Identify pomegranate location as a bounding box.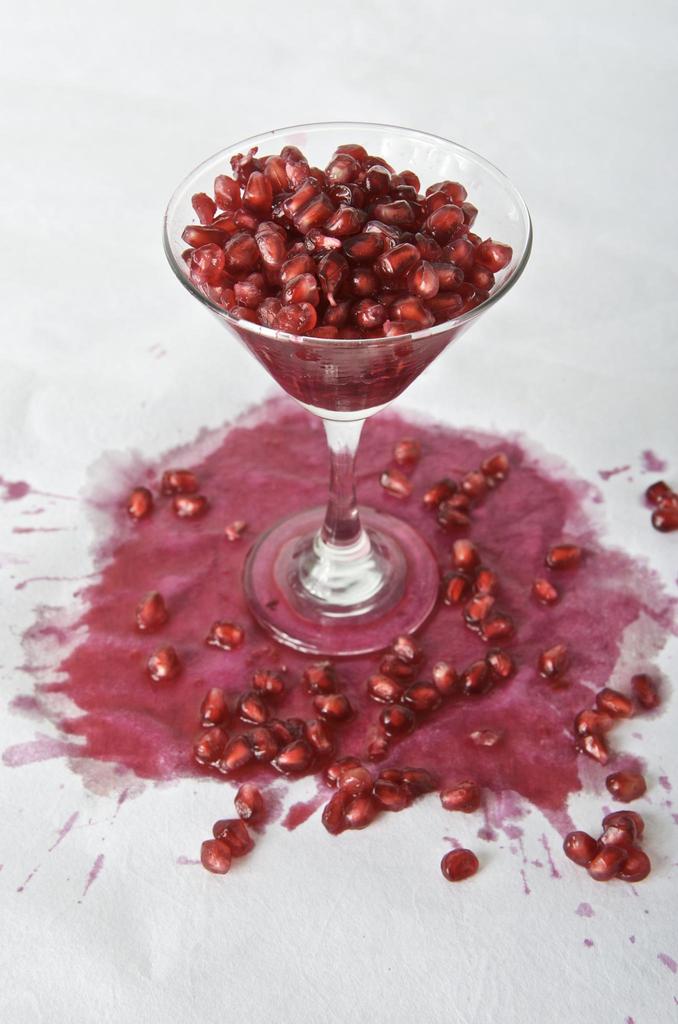
rect(398, 442, 424, 463).
